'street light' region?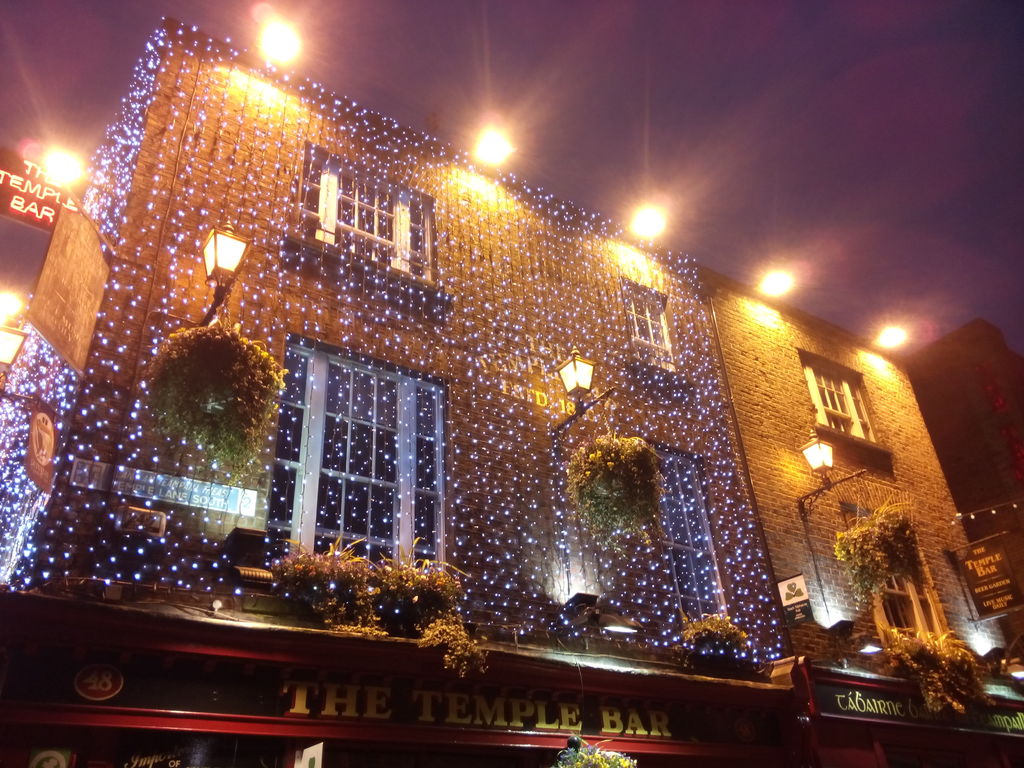
{"x1": 550, "y1": 342, "x2": 615, "y2": 432}
